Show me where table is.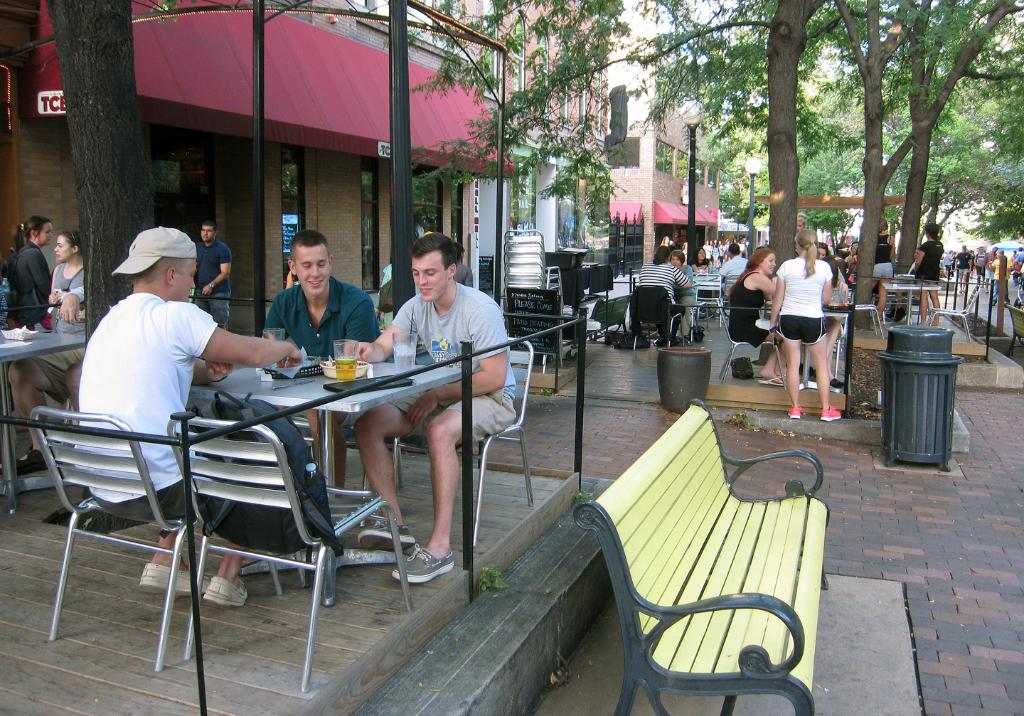
table is at <region>883, 282, 945, 325</region>.
